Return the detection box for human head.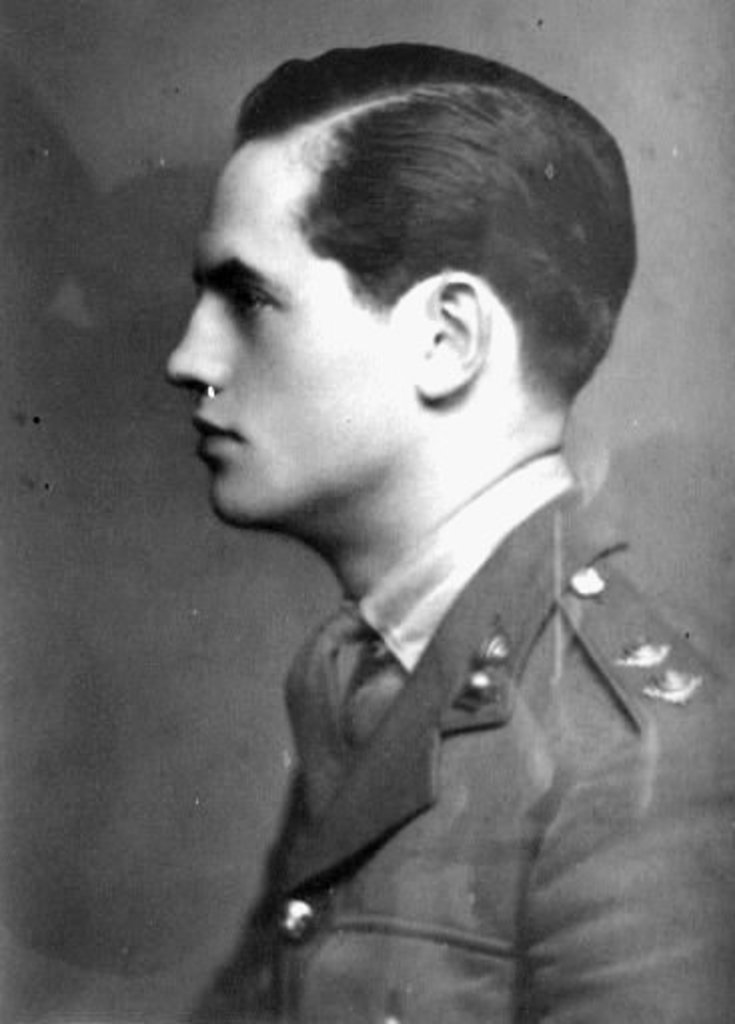
BBox(190, 40, 605, 535).
